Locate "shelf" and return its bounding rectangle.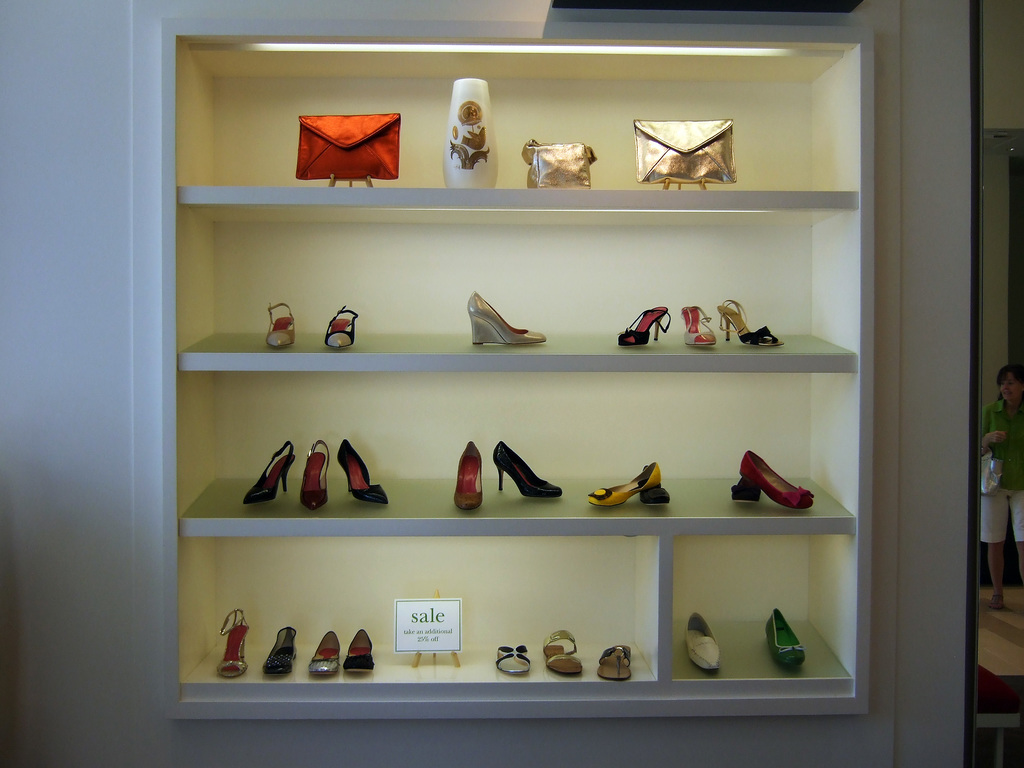
bbox=(127, 3, 872, 726).
